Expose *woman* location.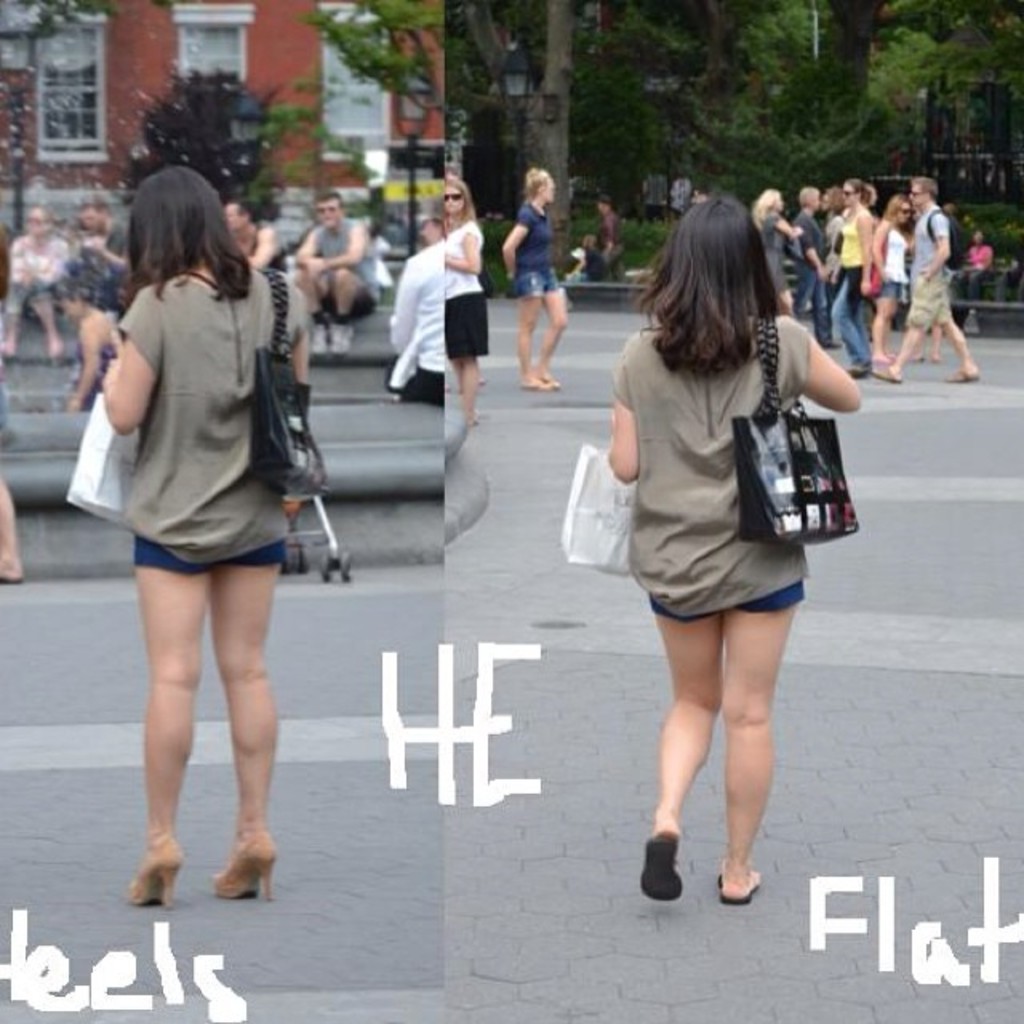
Exposed at 870,194,918,360.
